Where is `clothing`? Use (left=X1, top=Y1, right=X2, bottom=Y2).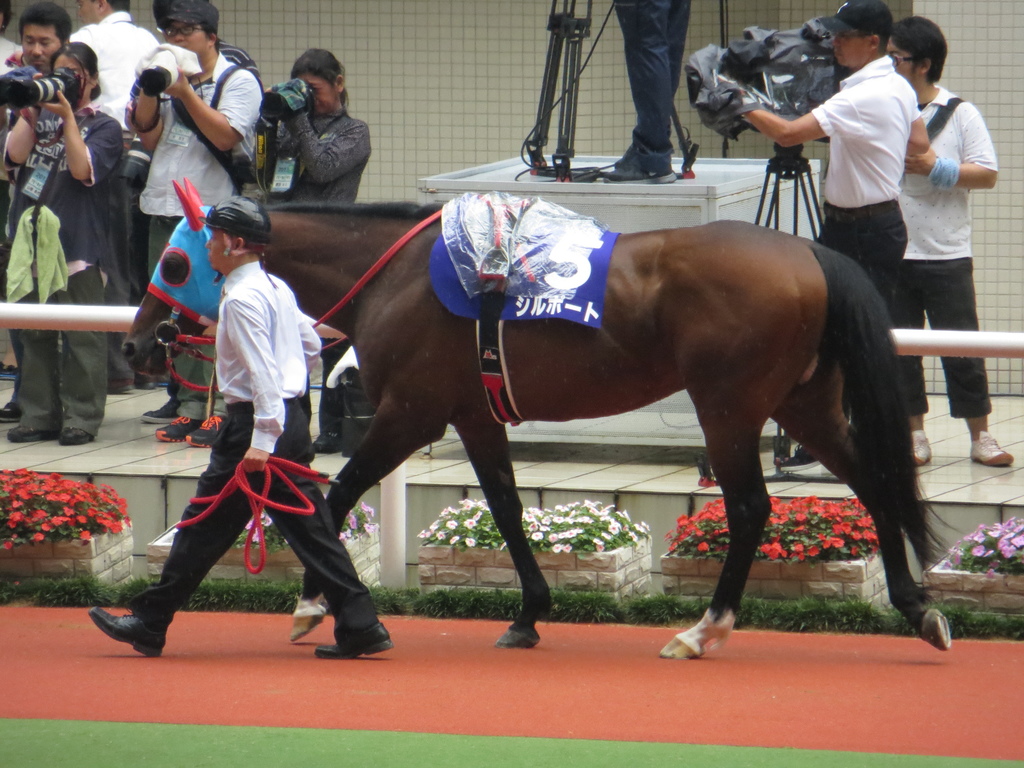
(left=603, top=0, right=695, bottom=149).
